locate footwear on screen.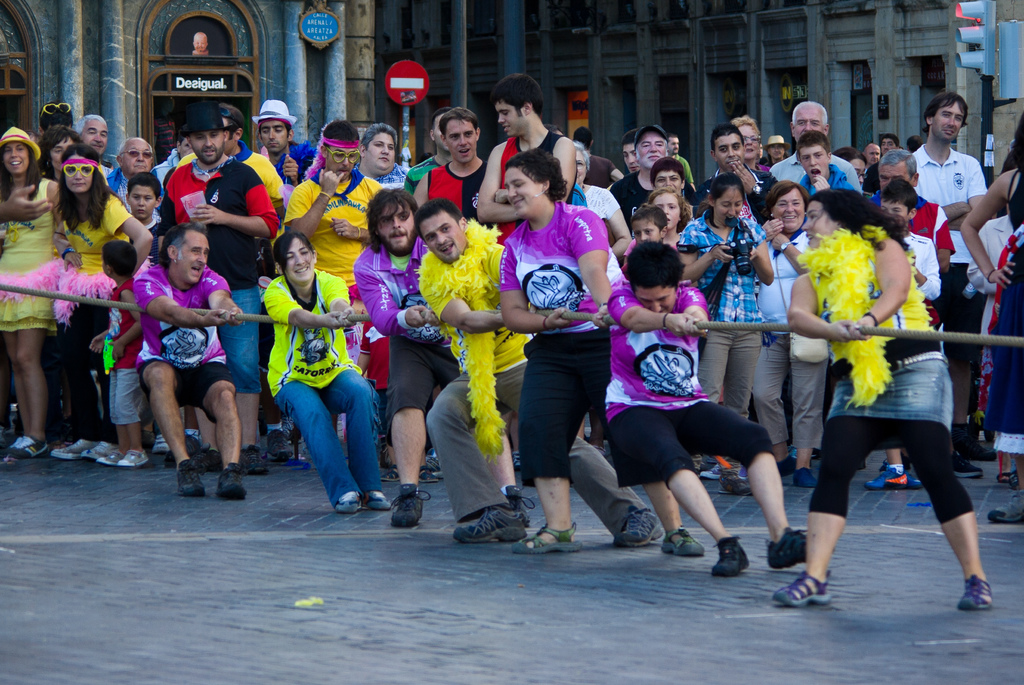
On screen at [86, 439, 117, 459].
